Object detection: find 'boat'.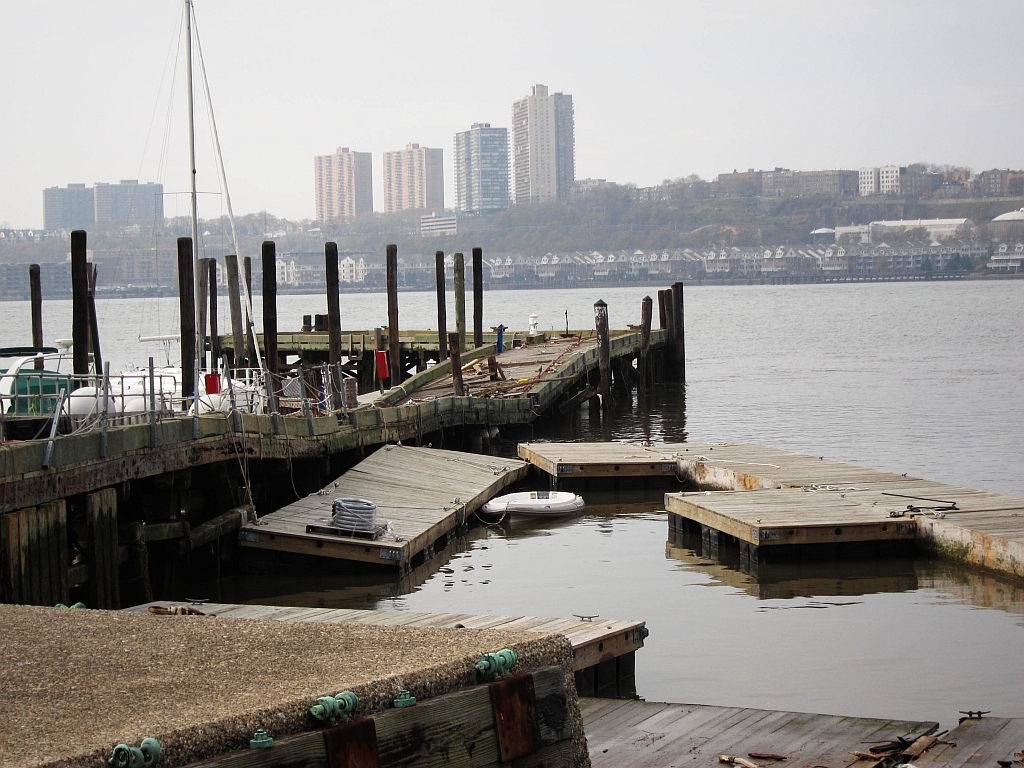
<region>111, 0, 258, 418</region>.
